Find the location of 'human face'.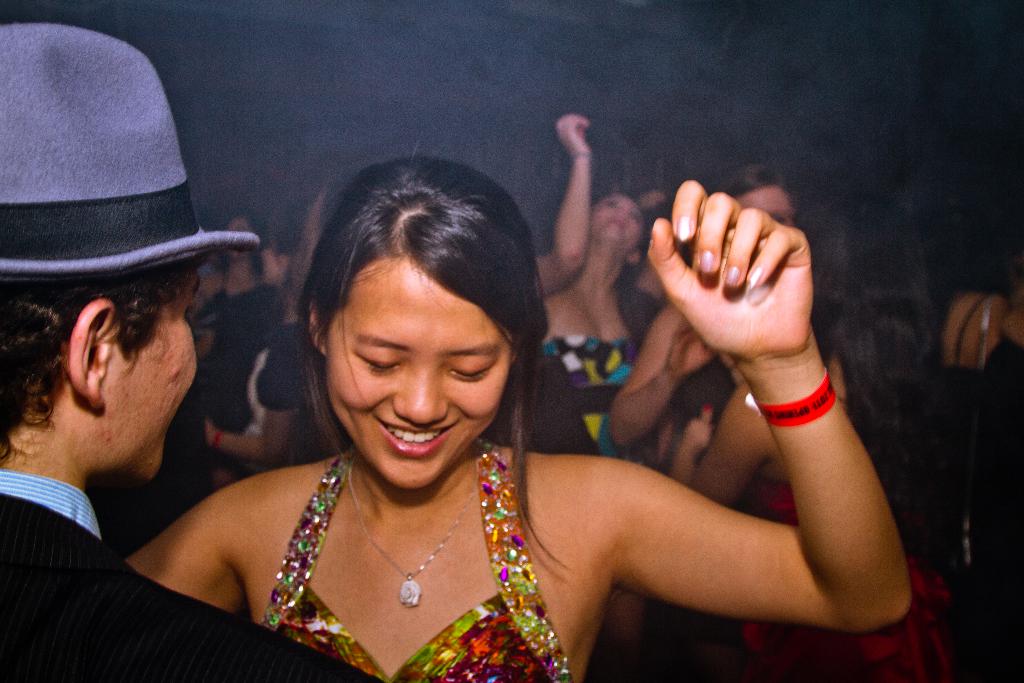
Location: 228/217/254/261.
